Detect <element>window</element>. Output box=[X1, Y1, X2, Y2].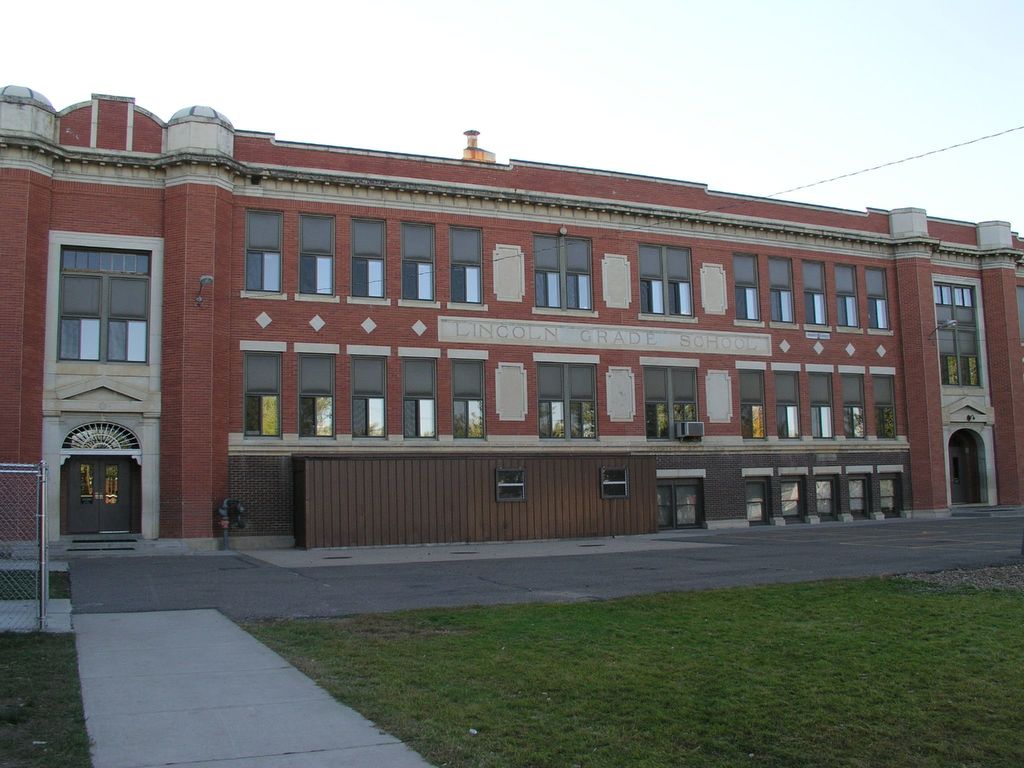
box=[641, 367, 697, 442].
